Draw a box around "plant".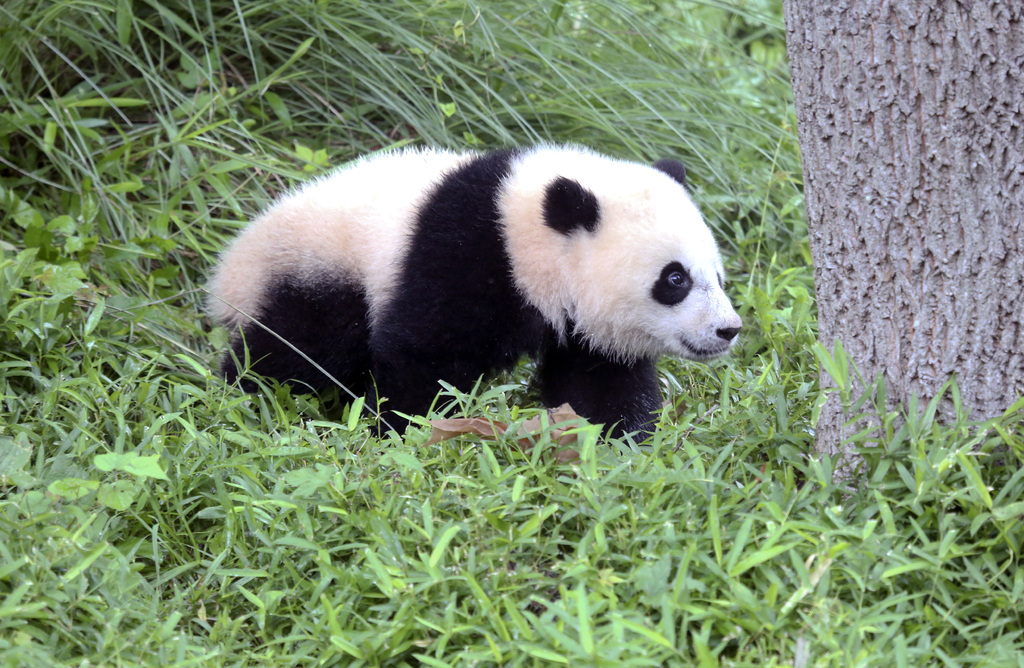
[0,0,787,180].
